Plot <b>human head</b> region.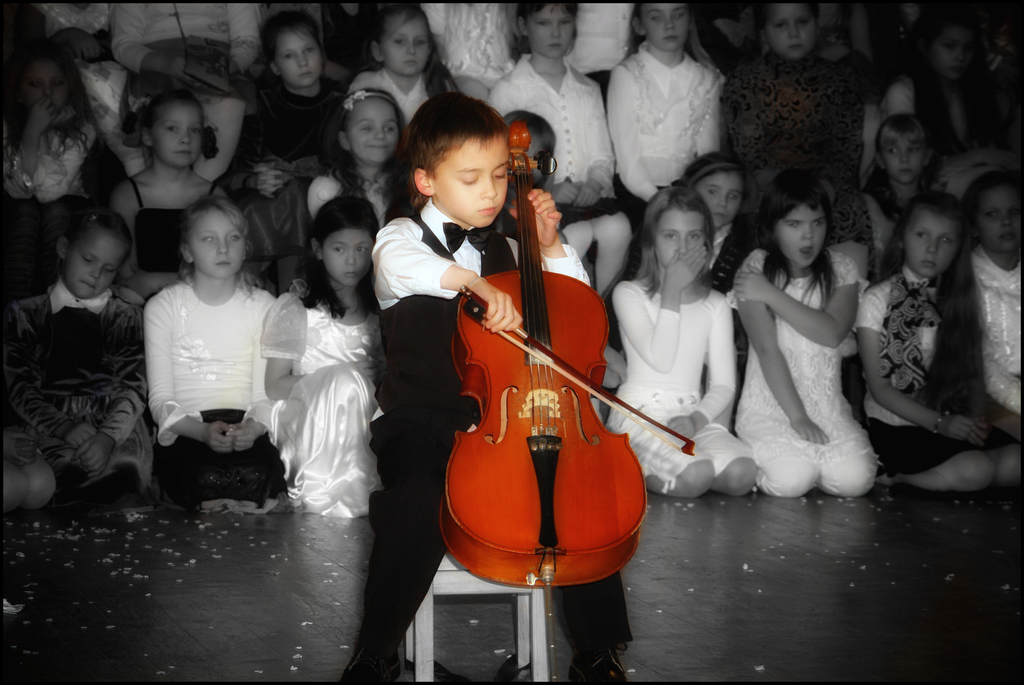
Plotted at {"x1": 337, "y1": 90, "x2": 398, "y2": 164}.
